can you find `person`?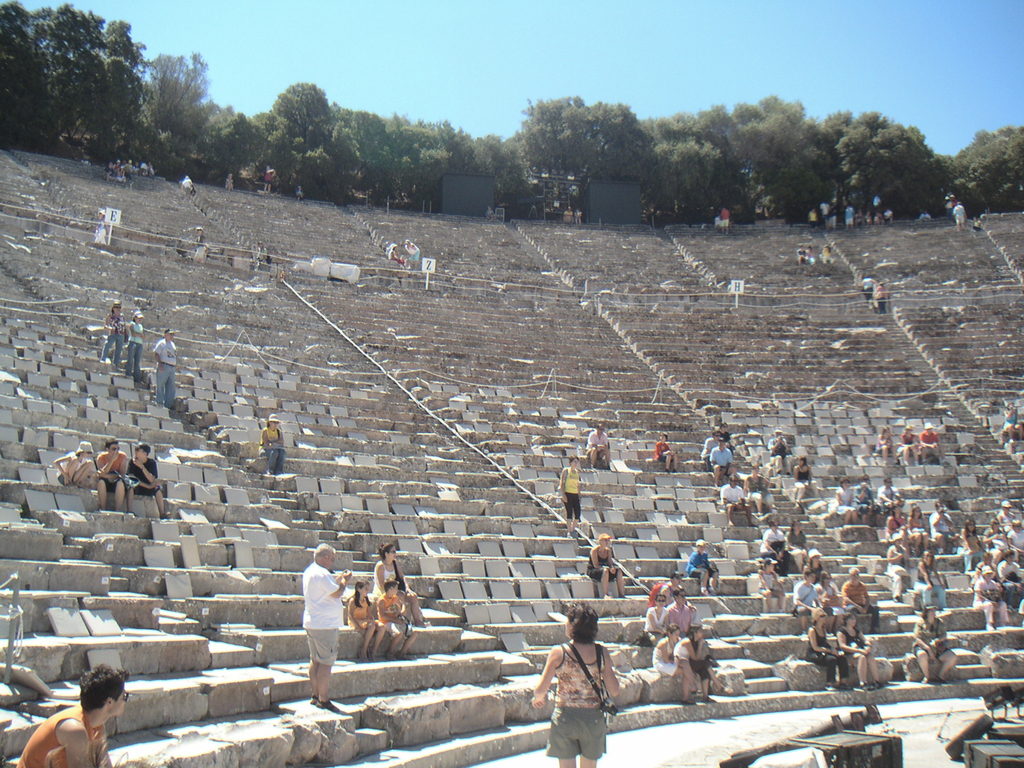
Yes, bounding box: x1=152 y1=327 x2=174 y2=409.
